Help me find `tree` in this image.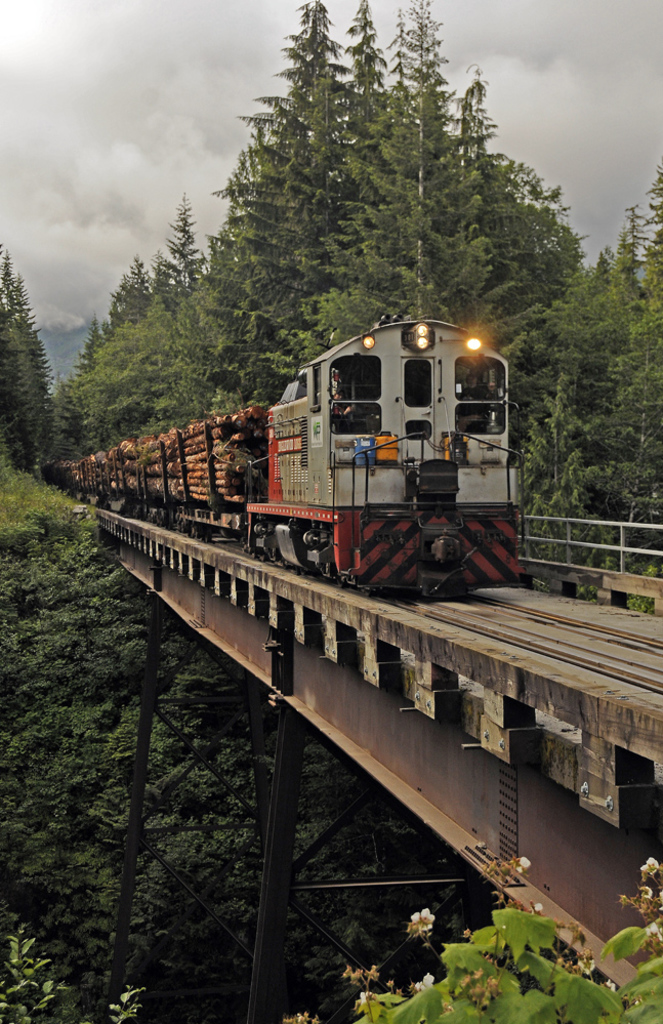
Found it: select_region(294, 734, 461, 1021).
